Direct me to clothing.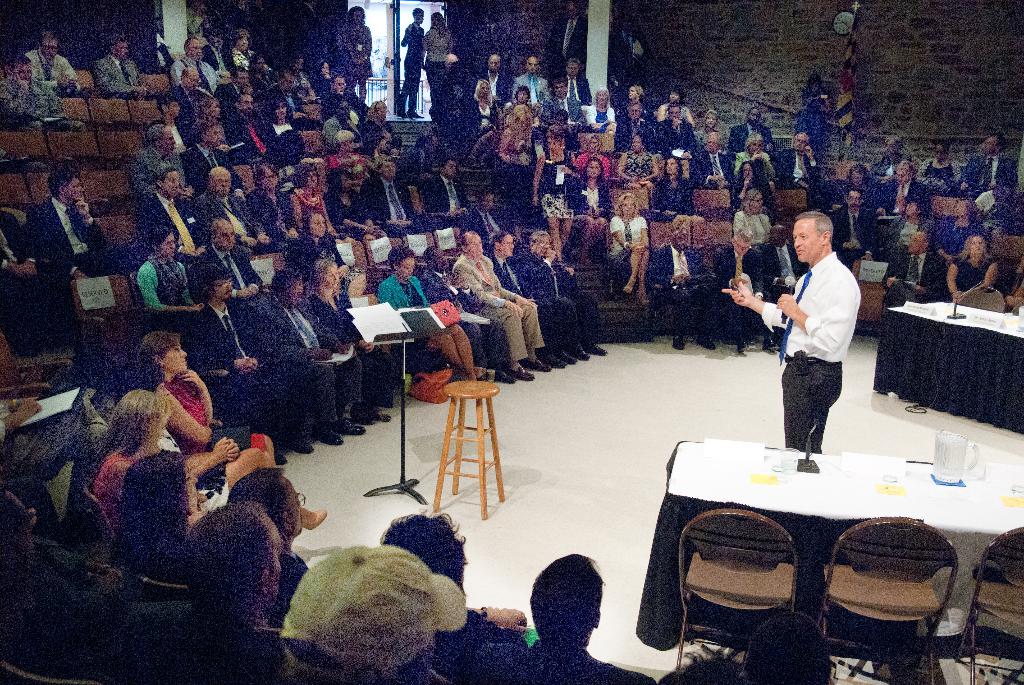
Direction: (585, 108, 620, 133).
